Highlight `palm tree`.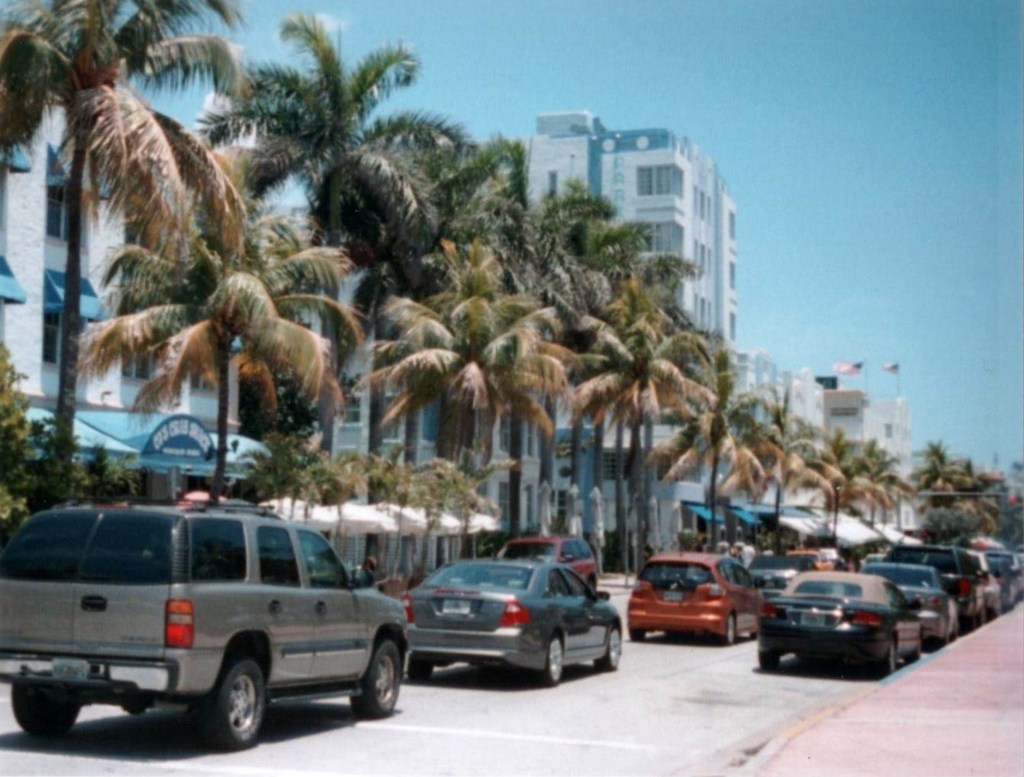
Highlighted region: x1=525, y1=214, x2=604, y2=351.
